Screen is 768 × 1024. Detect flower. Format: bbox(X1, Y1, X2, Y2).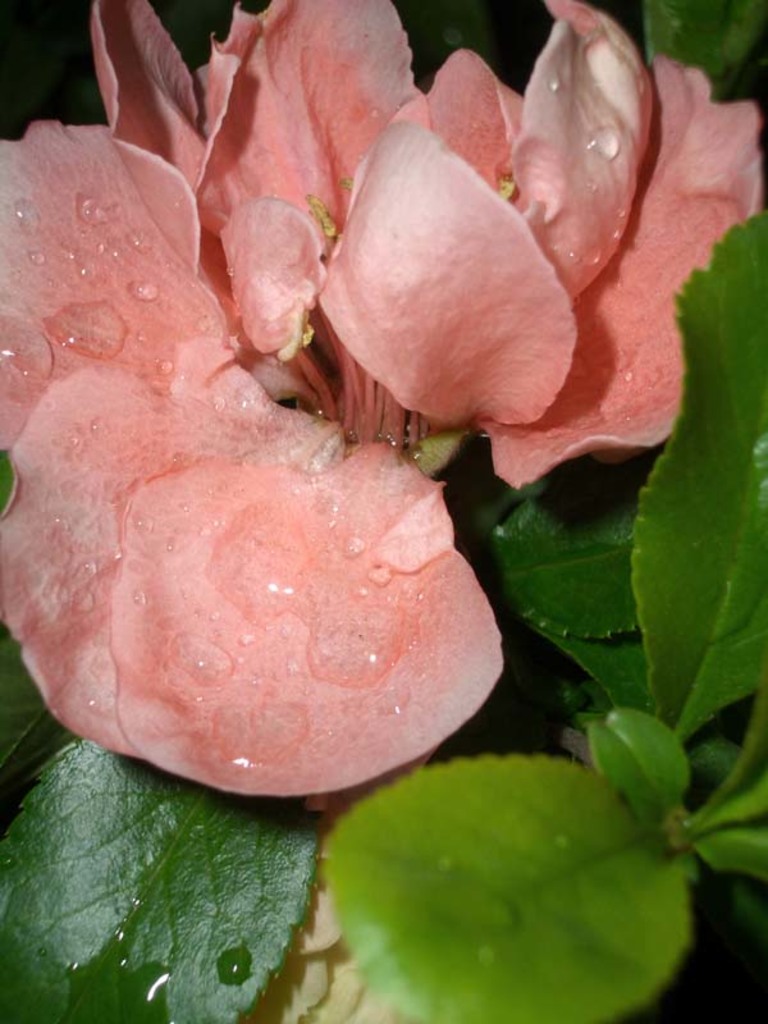
bbox(0, 0, 767, 800).
